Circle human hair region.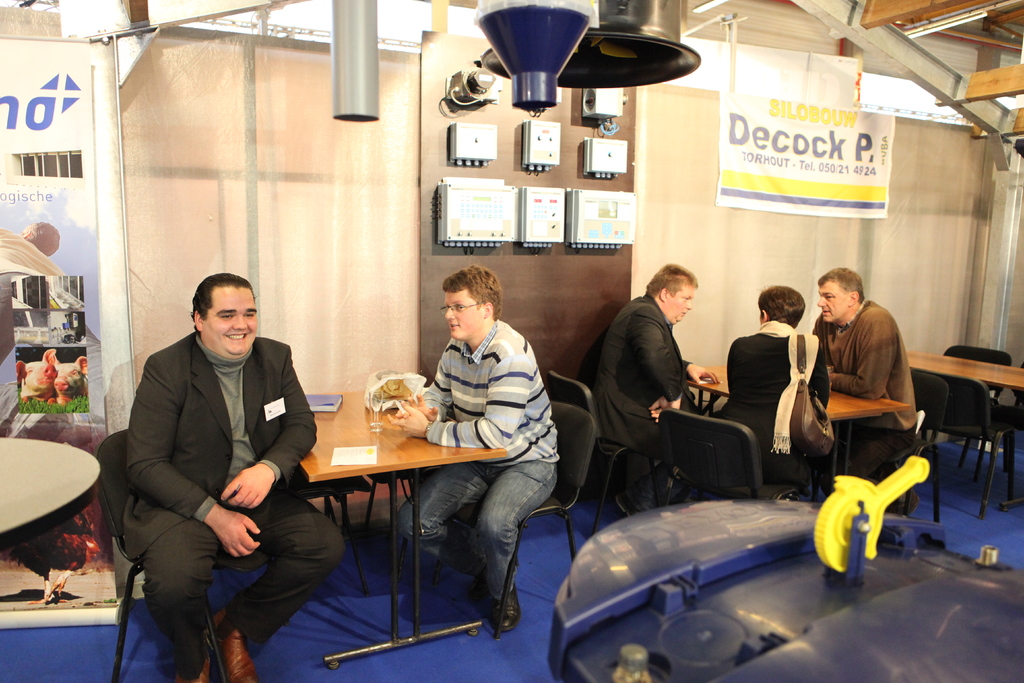
Region: bbox(646, 262, 698, 300).
